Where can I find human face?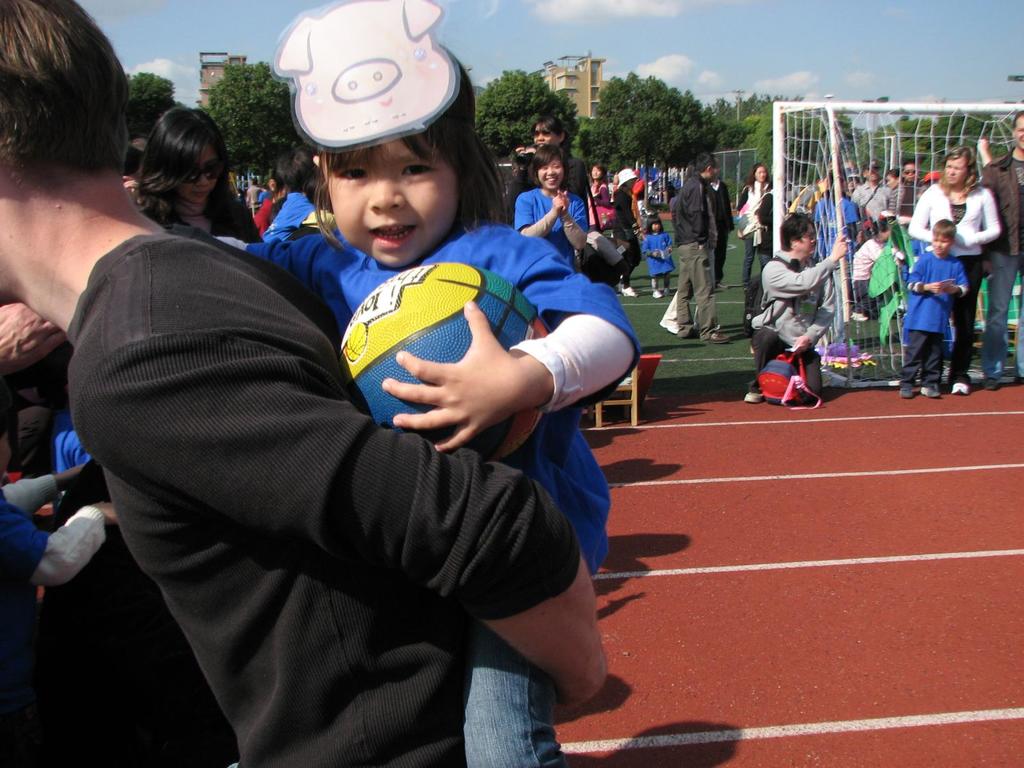
You can find it at (800, 227, 820, 253).
